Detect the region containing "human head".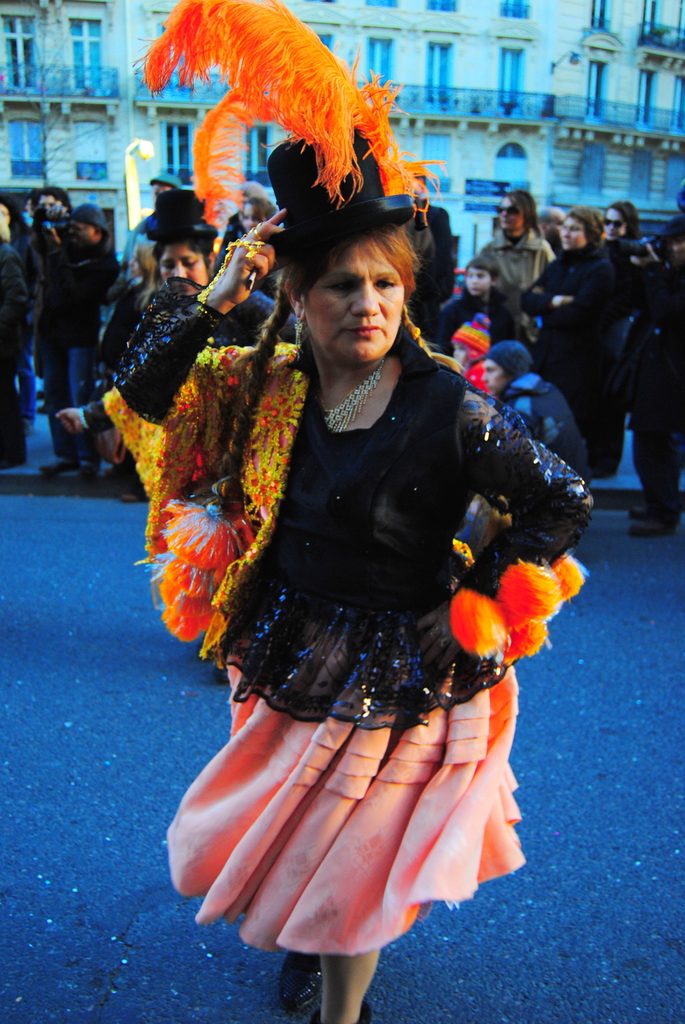
rect(605, 202, 638, 239).
